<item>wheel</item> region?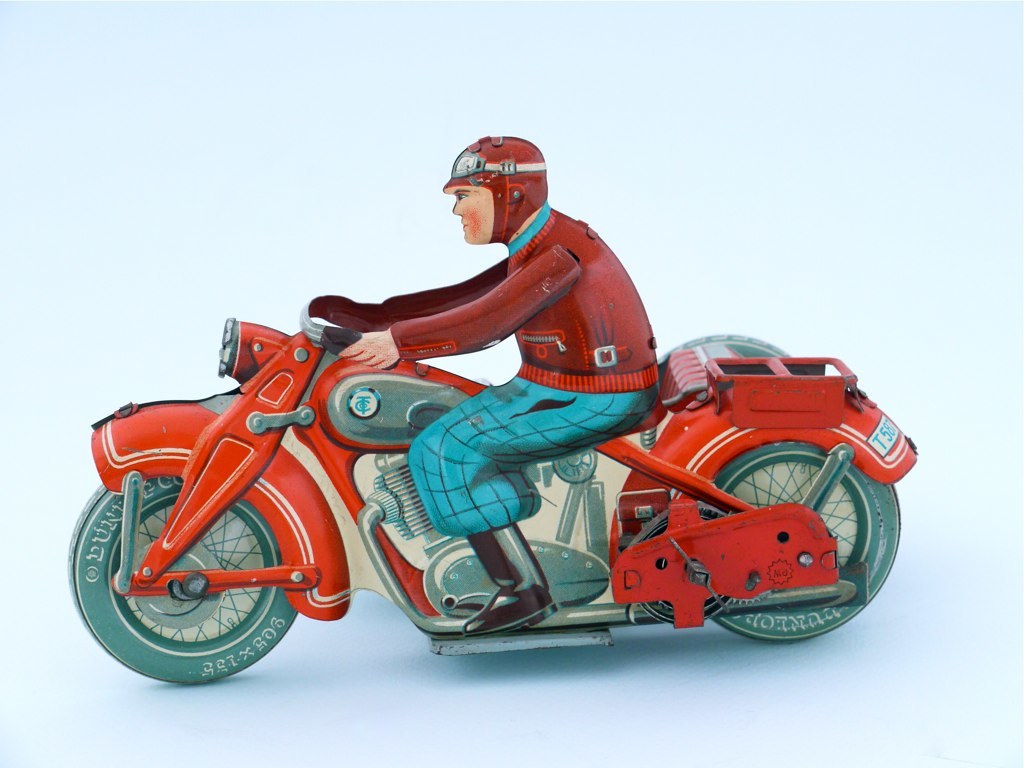
{"x1": 707, "y1": 441, "x2": 900, "y2": 640}
